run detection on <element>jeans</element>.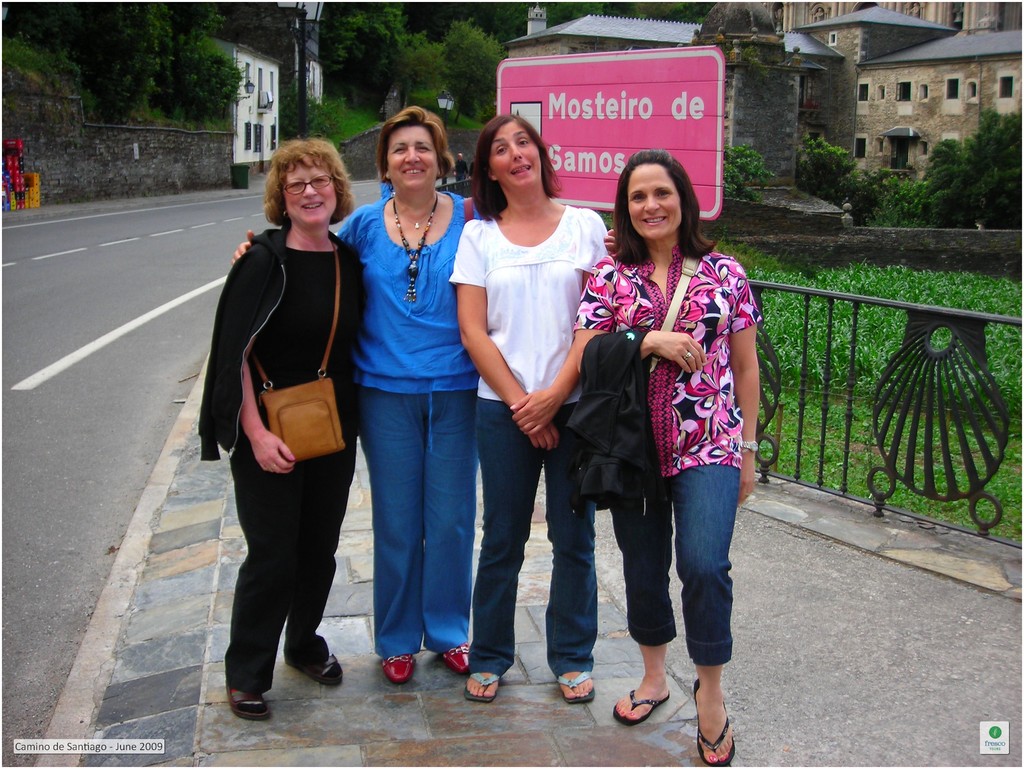
Result: 463, 396, 595, 672.
